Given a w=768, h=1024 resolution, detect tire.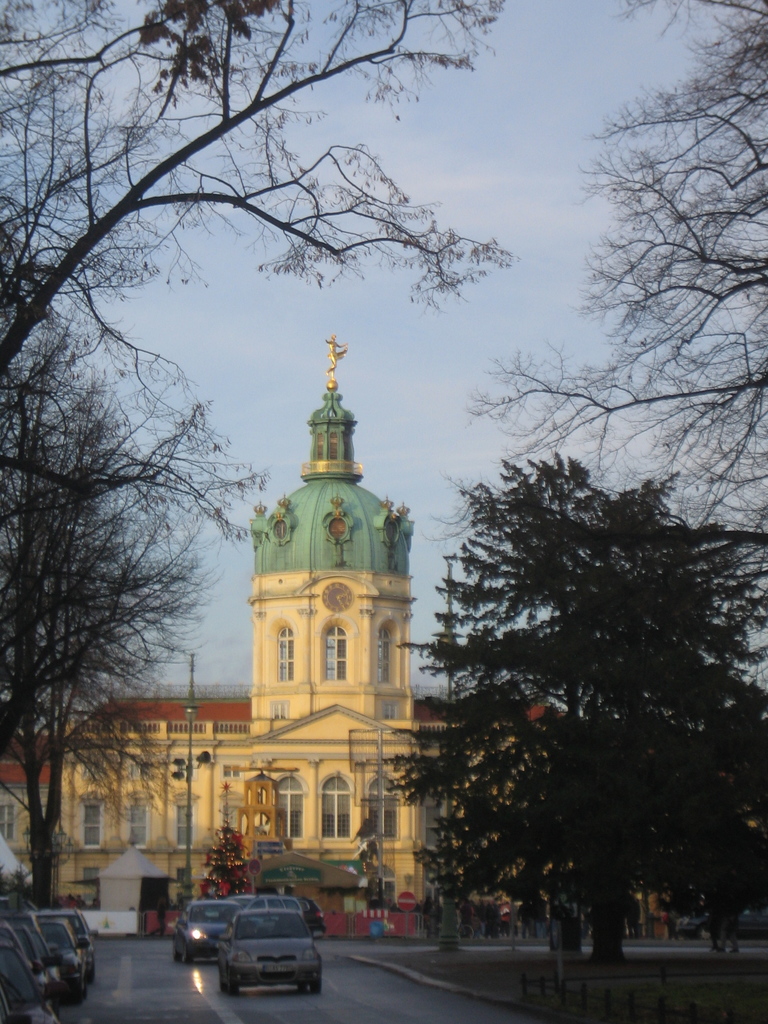
66 995 86 1012.
